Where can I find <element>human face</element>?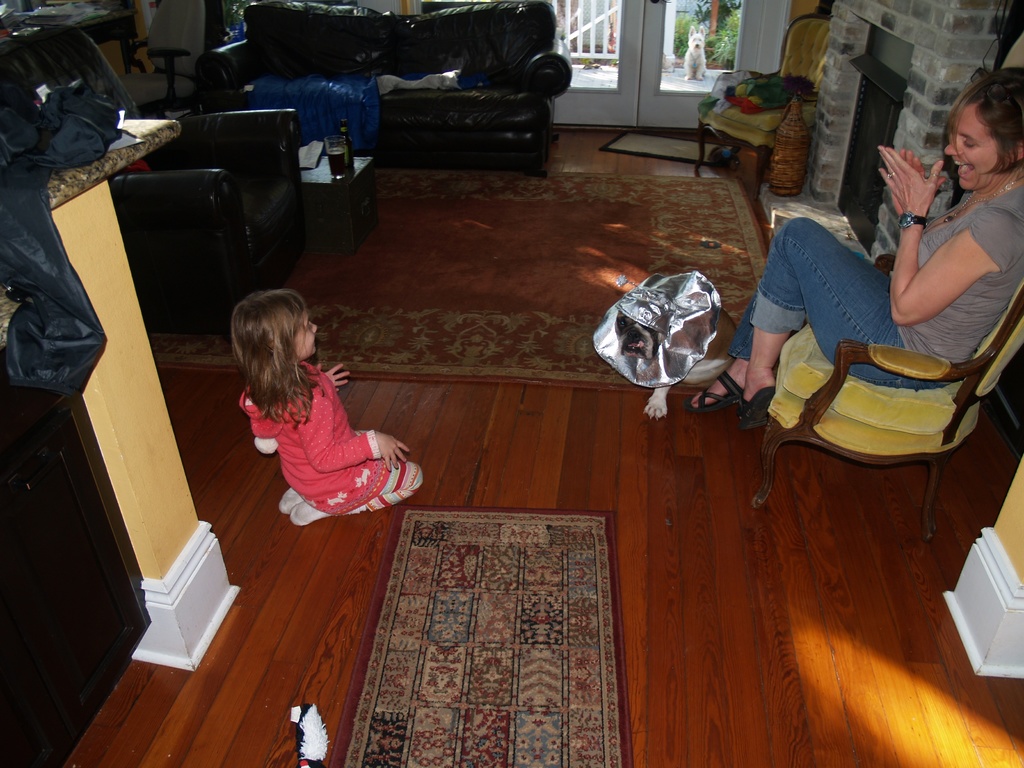
You can find it at detection(943, 106, 1008, 191).
